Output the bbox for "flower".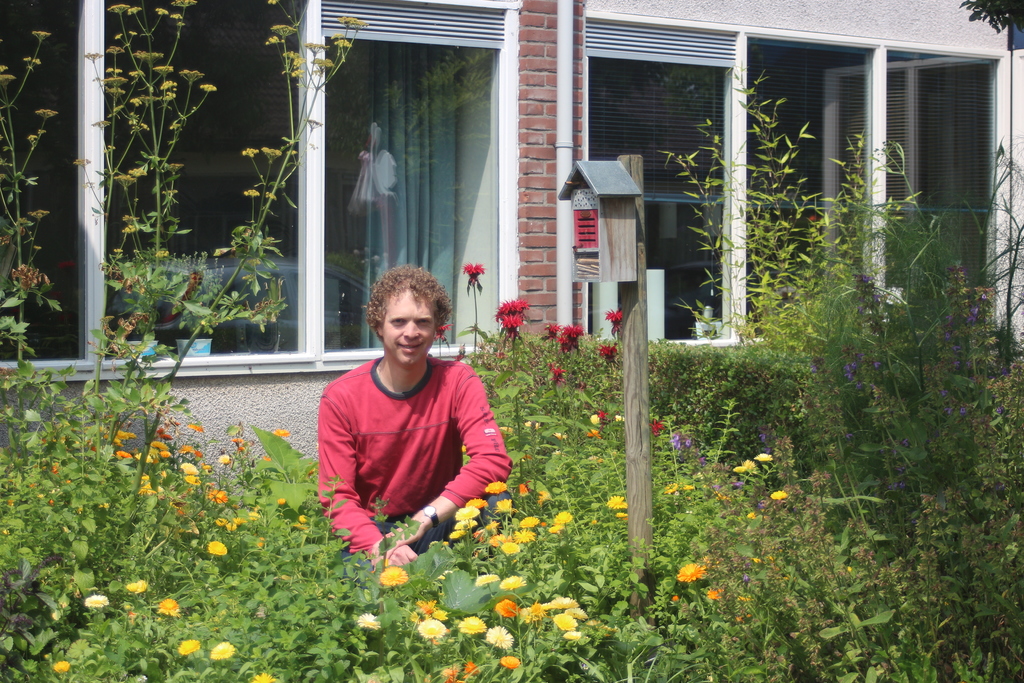
(673, 433, 696, 453).
